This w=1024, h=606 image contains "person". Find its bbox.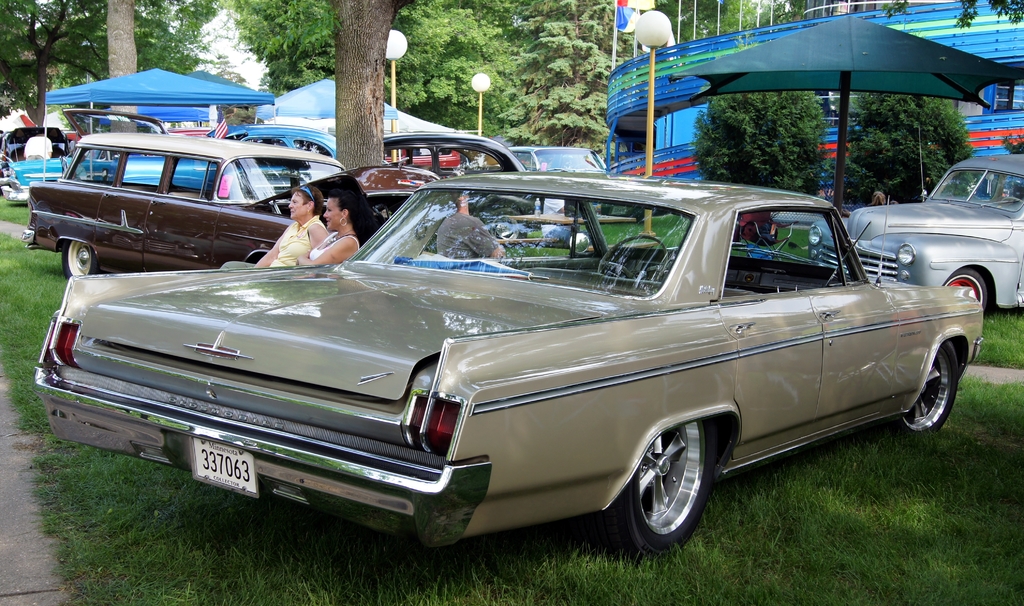
Rect(299, 185, 359, 268).
